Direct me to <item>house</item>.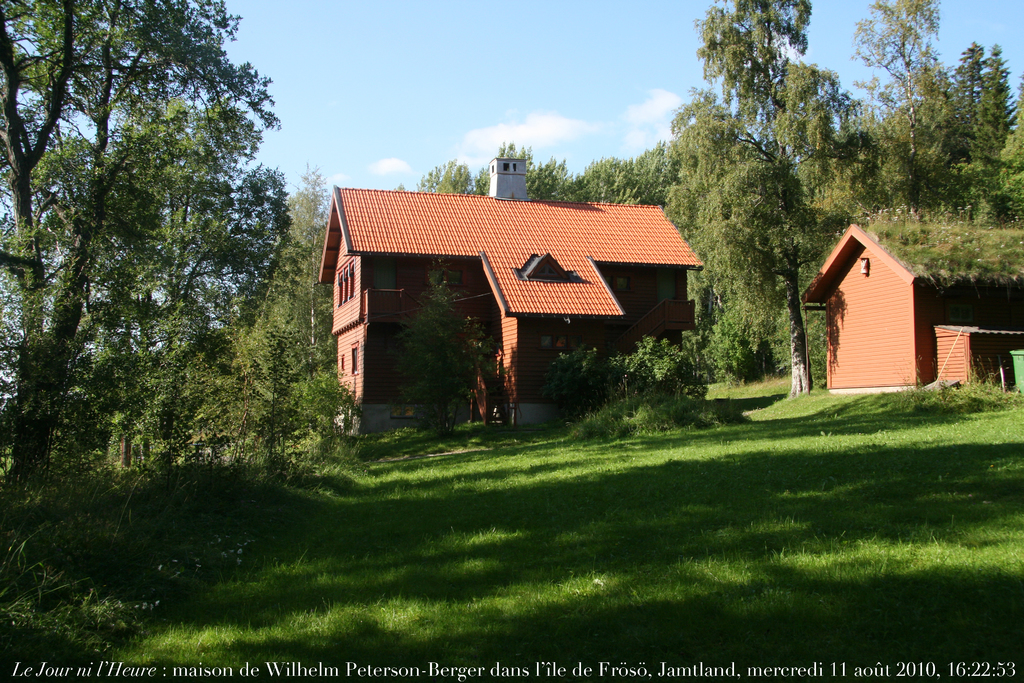
Direction: 316, 157, 703, 442.
